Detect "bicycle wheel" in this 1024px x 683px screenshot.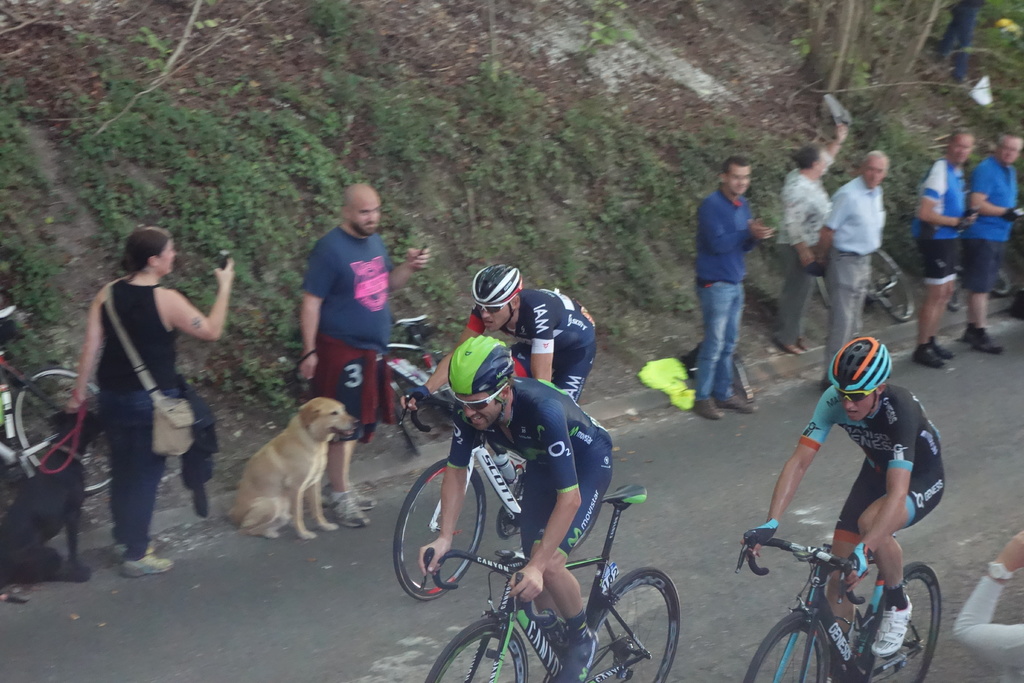
Detection: rect(862, 563, 941, 682).
